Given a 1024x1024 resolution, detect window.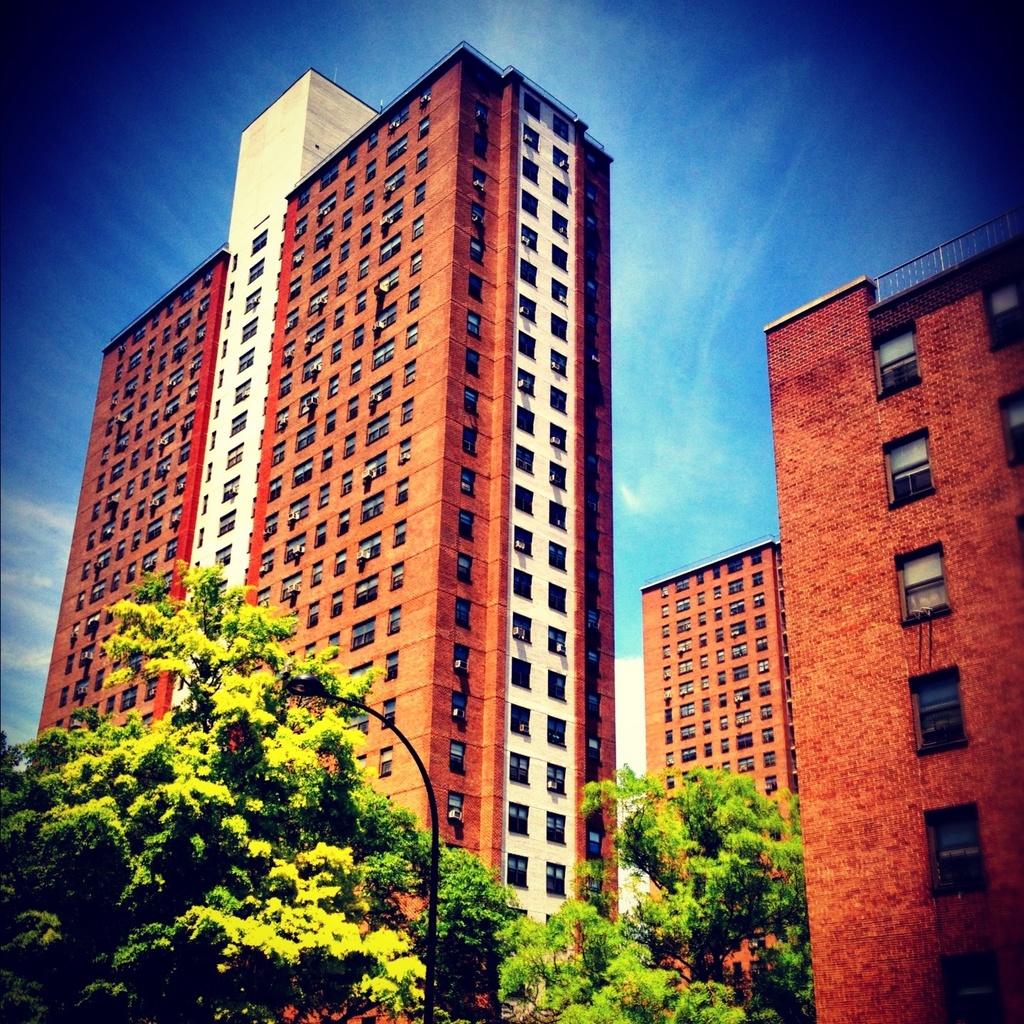
<box>411,285,416,312</box>.
